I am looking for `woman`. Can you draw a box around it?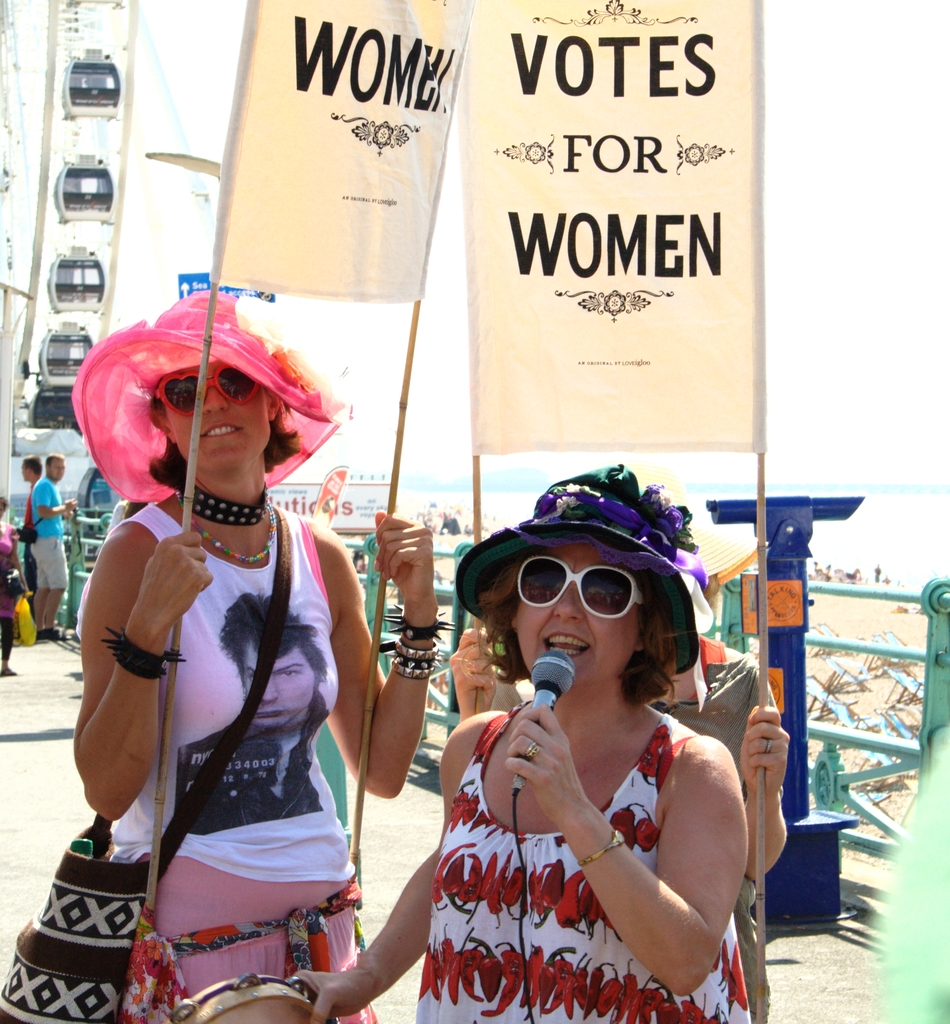
Sure, the bounding box is <bbox>0, 496, 31, 673</bbox>.
